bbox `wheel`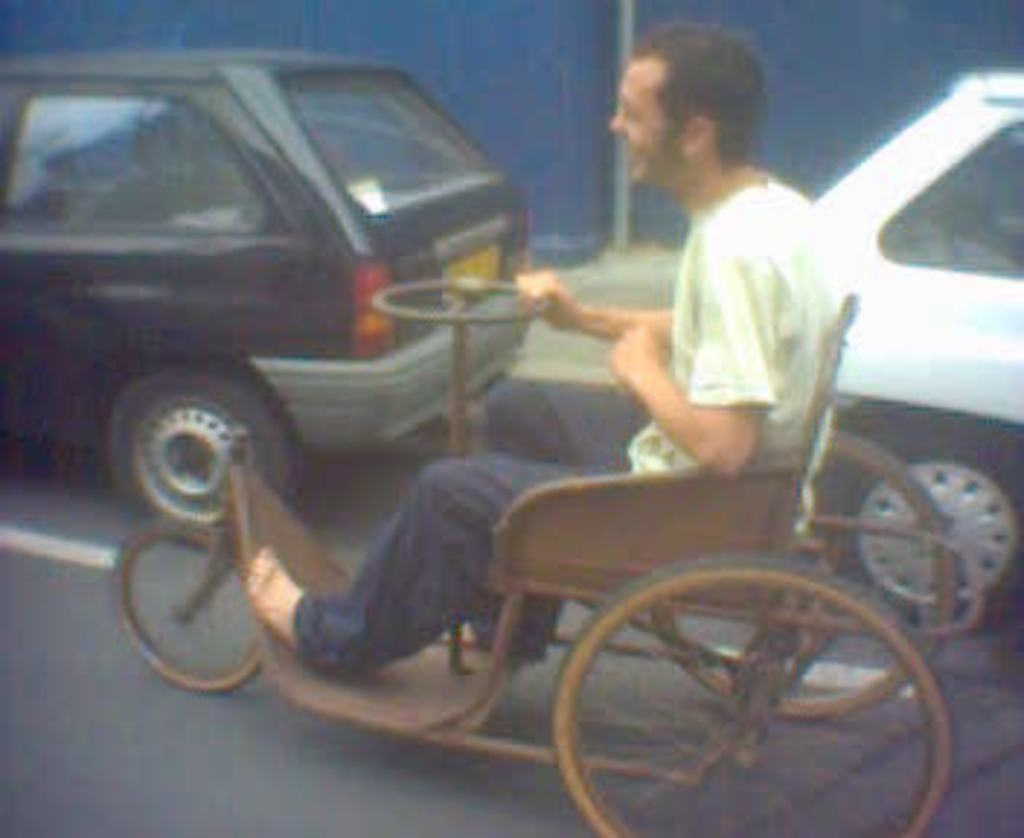
Rect(111, 518, 259, 690)
